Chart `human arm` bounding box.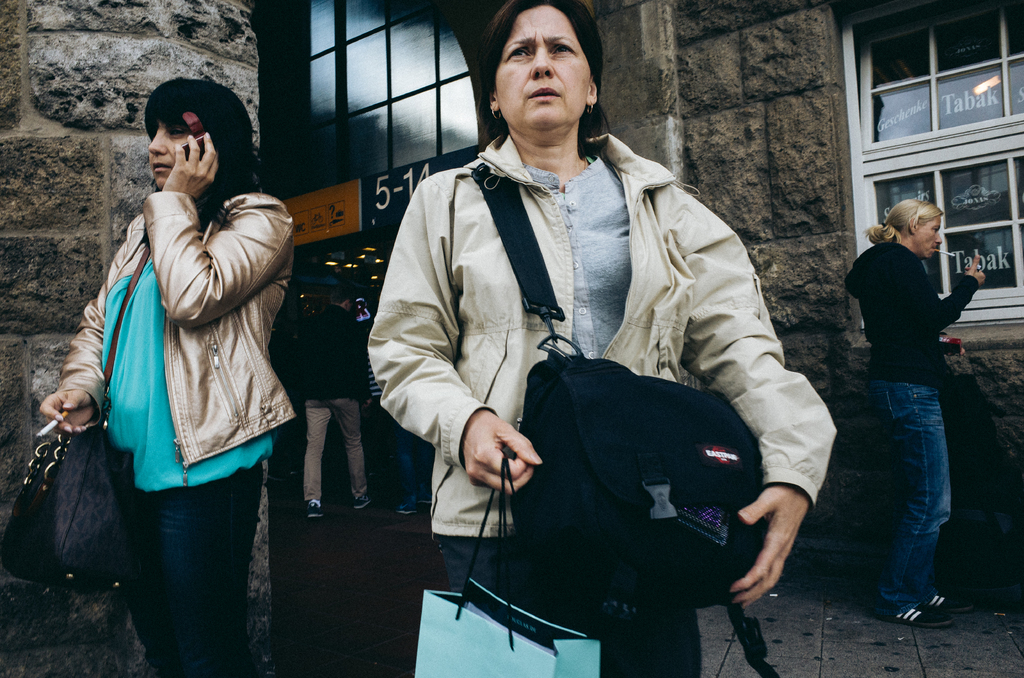
Charted: [40, 222, 129, 440].
